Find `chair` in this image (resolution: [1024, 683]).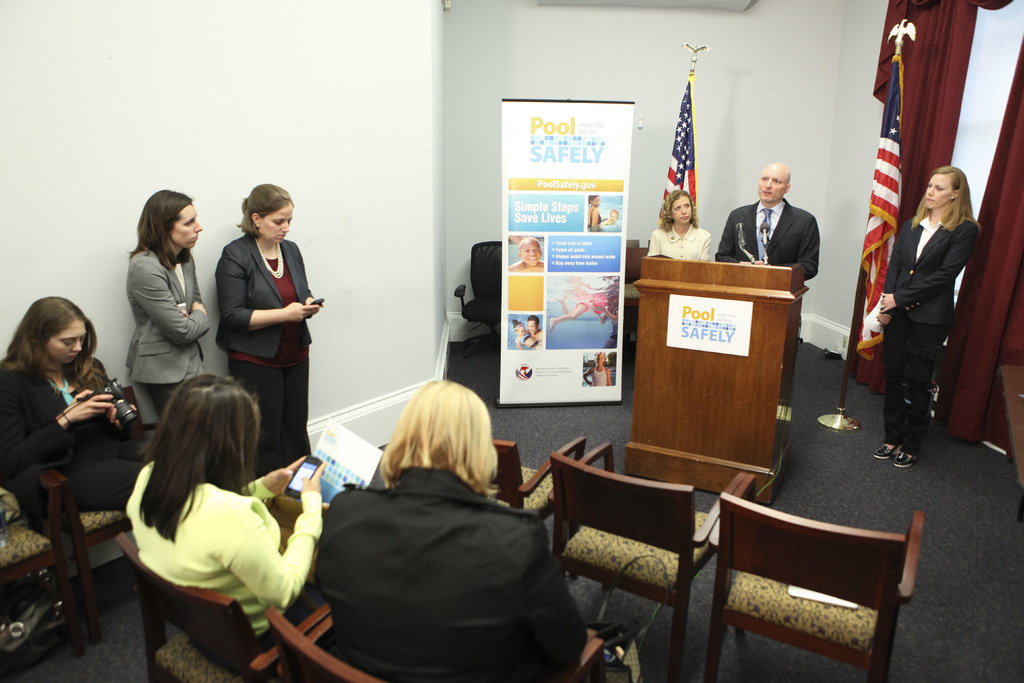
box(21, 473, 133, 645).
